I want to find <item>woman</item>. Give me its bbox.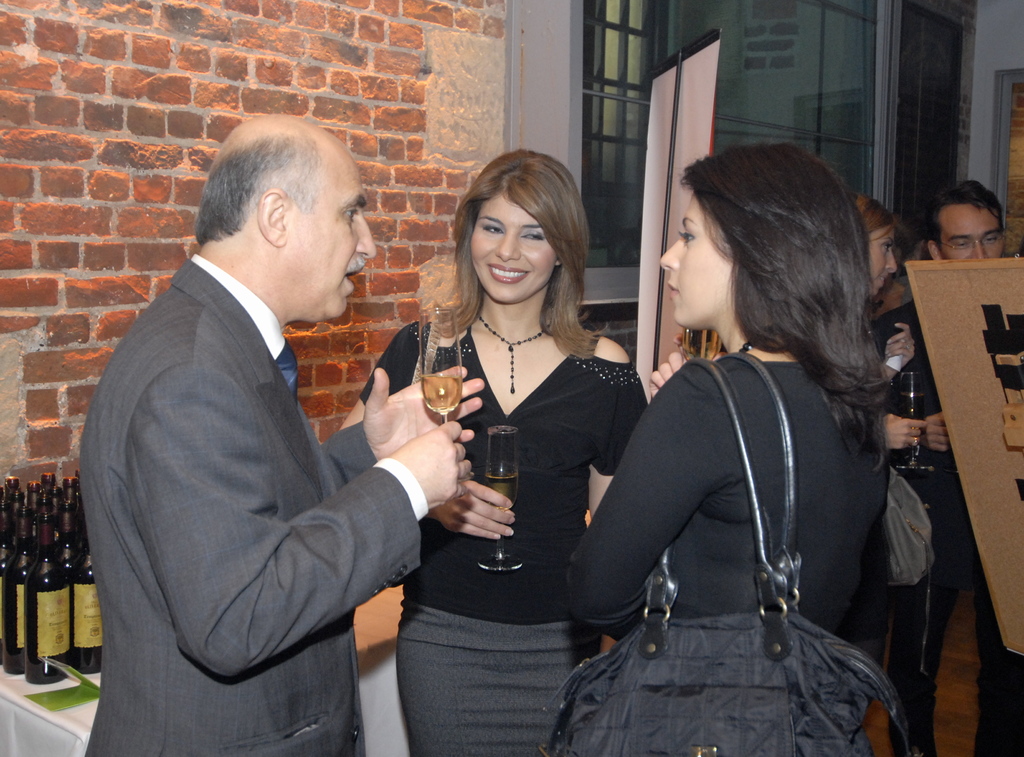
{"left": 862, "top": 180, "right": 922, "bottom": 470}.
